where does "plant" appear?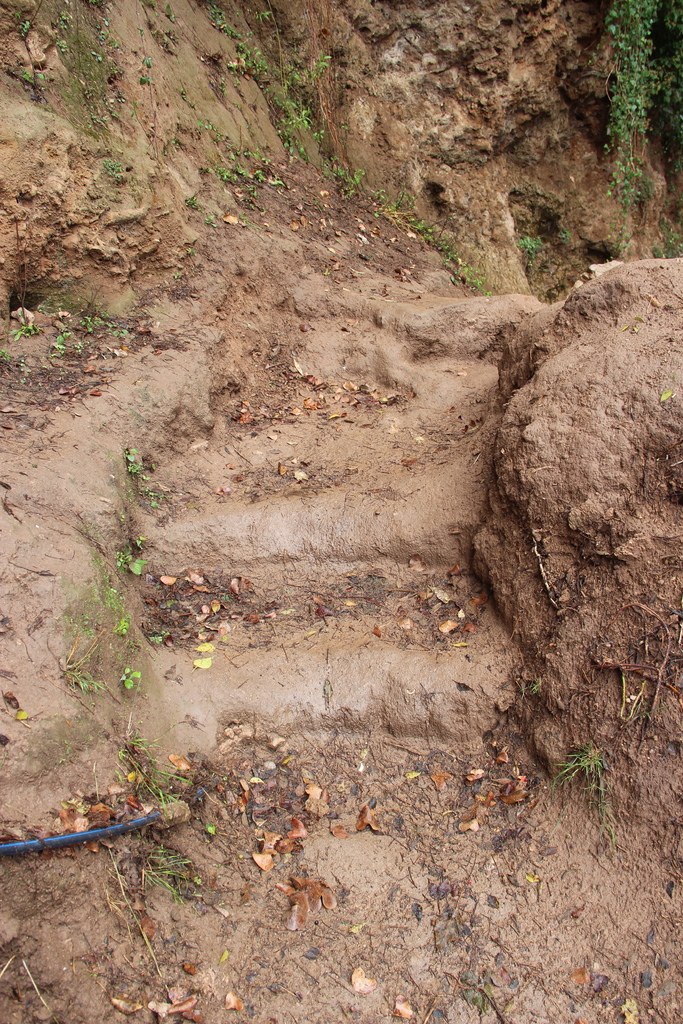
Appears at box=[94, 664, 160, 776].
